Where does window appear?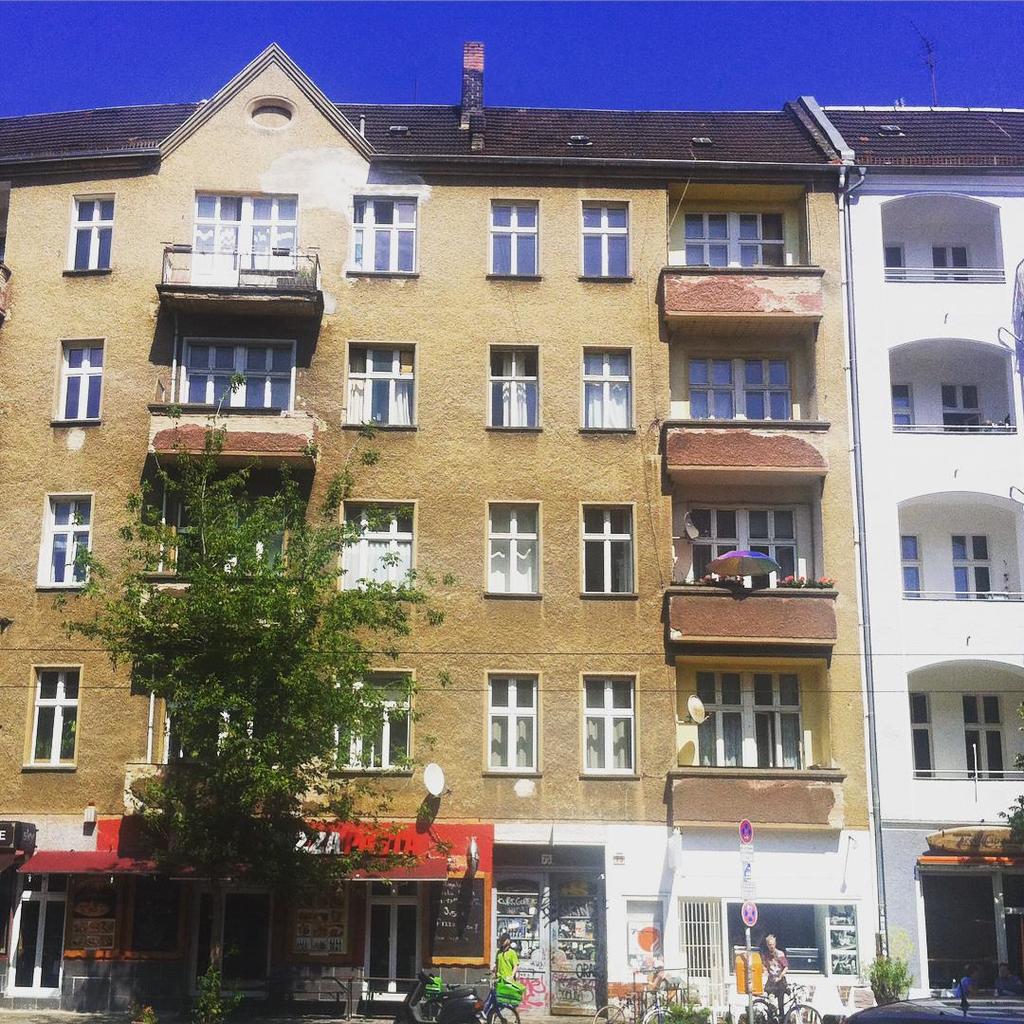
Appears at locate(190, 173, 307, 265).
